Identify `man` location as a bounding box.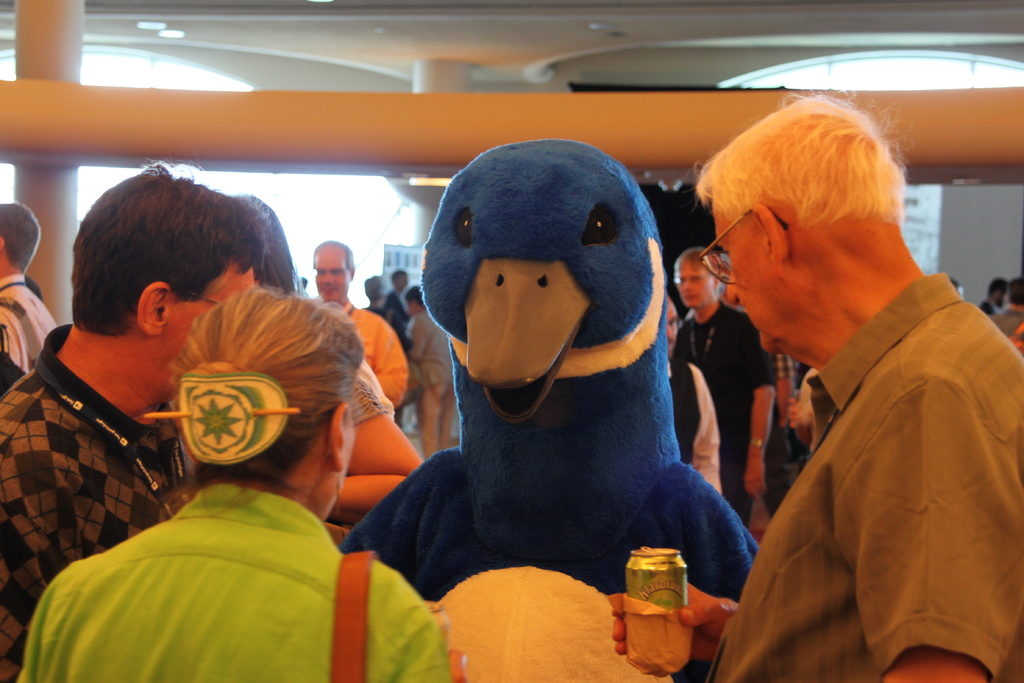
<region>671, 247, 780, 523</region>.
